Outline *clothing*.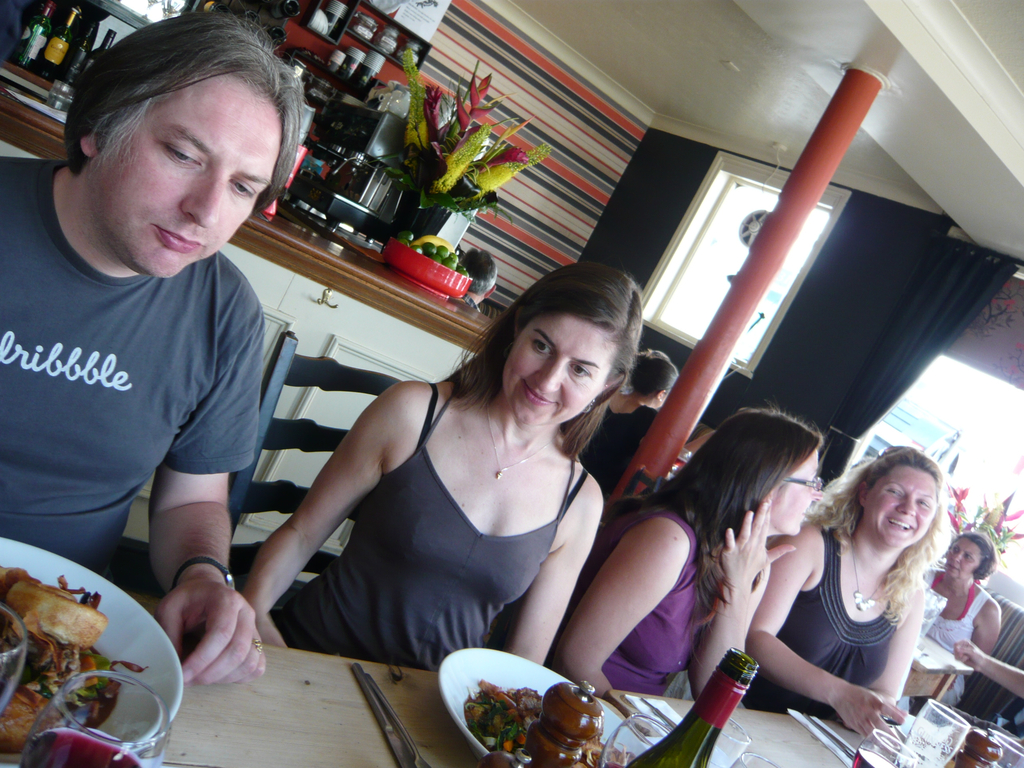
Outline: <region>0, 163, 264, 574</region>.
